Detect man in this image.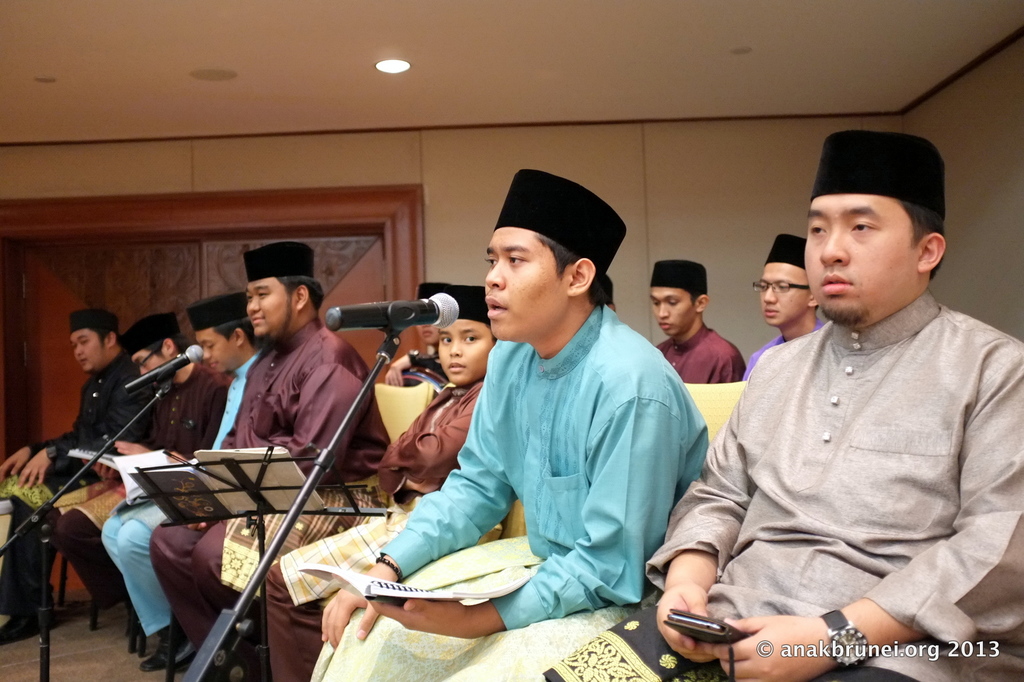
Detection: [310,170,699,681].
